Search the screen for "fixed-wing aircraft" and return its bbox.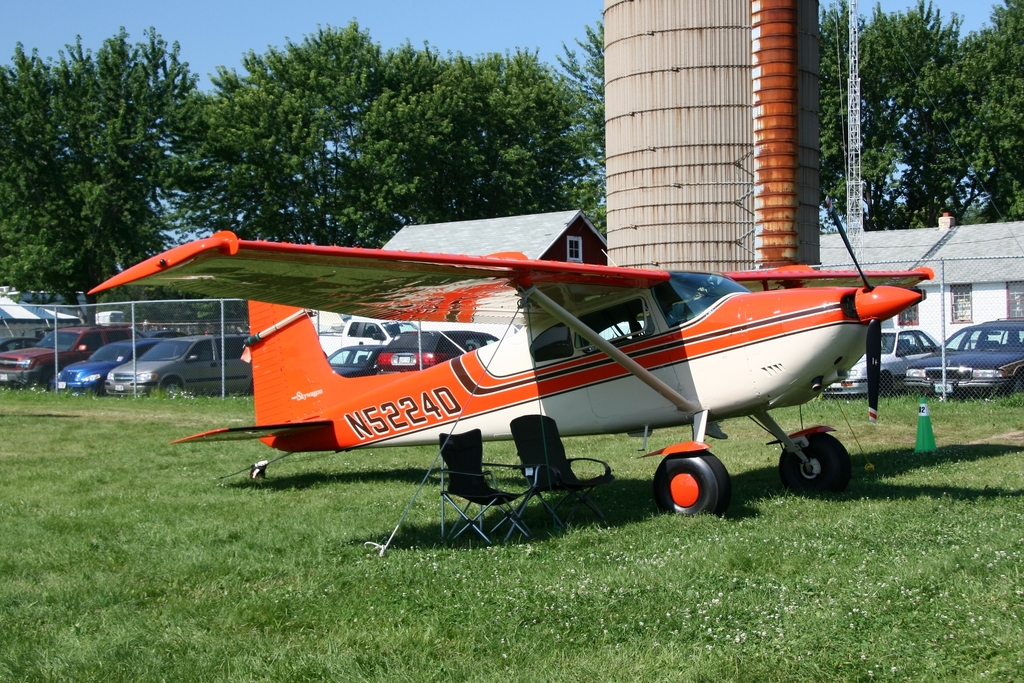
Found: 89, 195, 934, 513.
